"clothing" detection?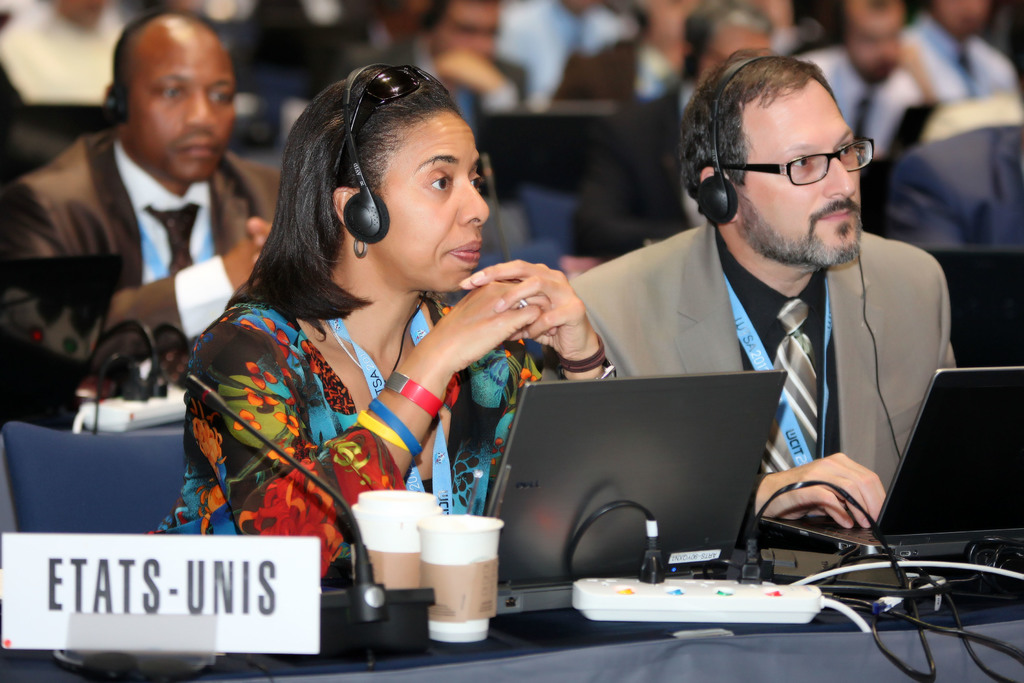
crop(195, 240, 529, 540)
